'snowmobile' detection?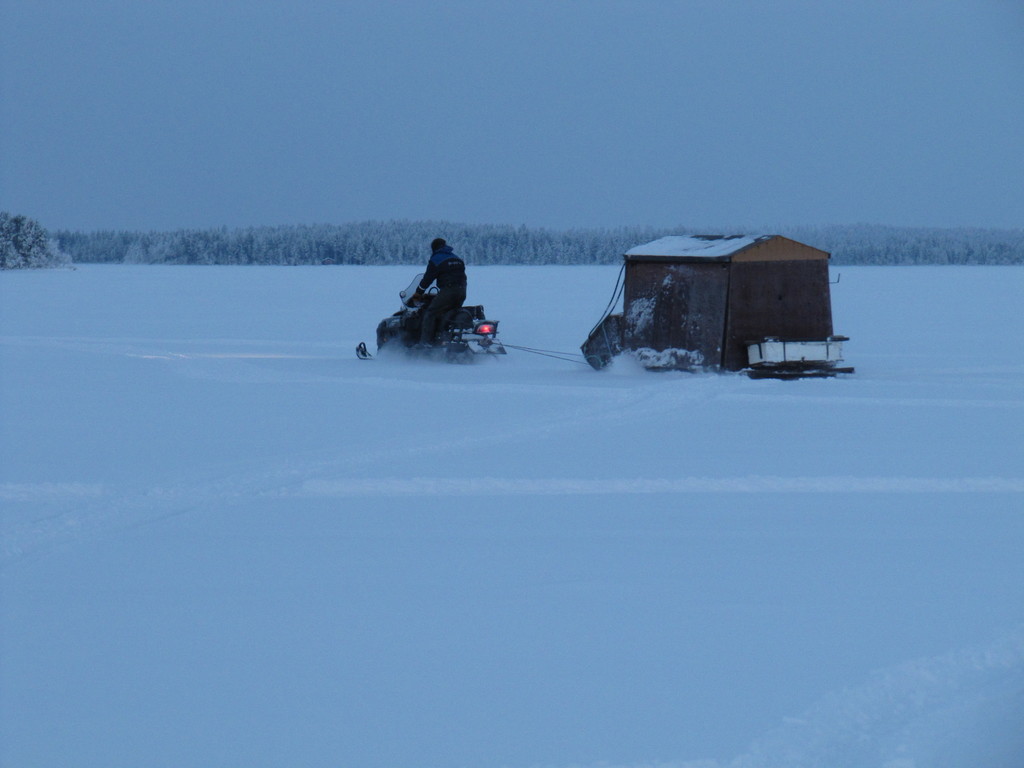
[left=356, top=268, right=509, bottom=367]
